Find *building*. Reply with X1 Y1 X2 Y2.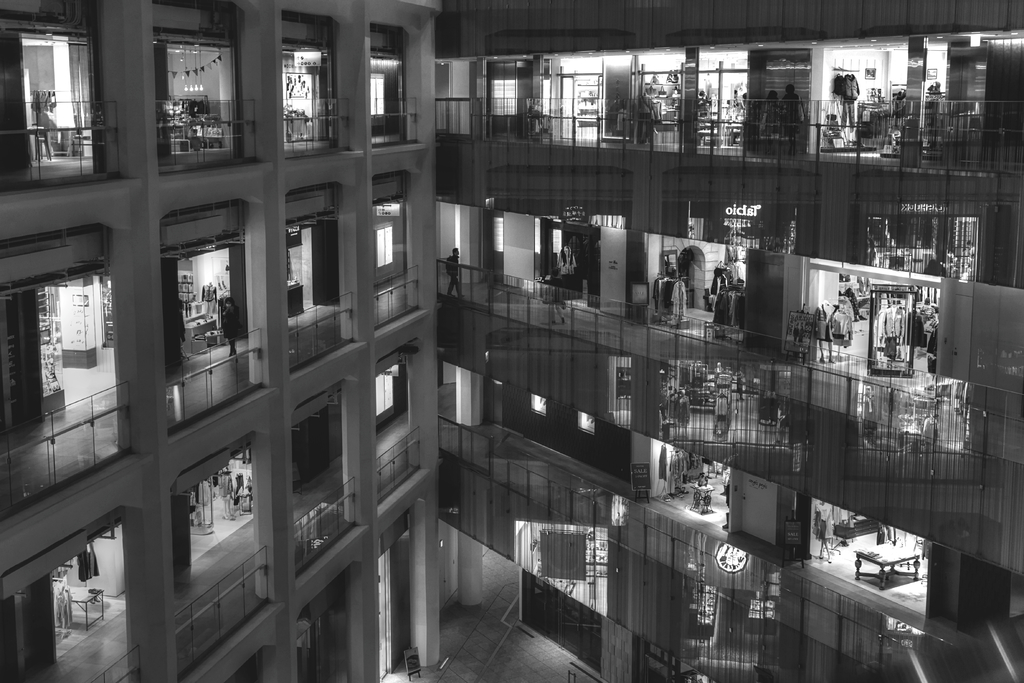
0 0 1023 682.
